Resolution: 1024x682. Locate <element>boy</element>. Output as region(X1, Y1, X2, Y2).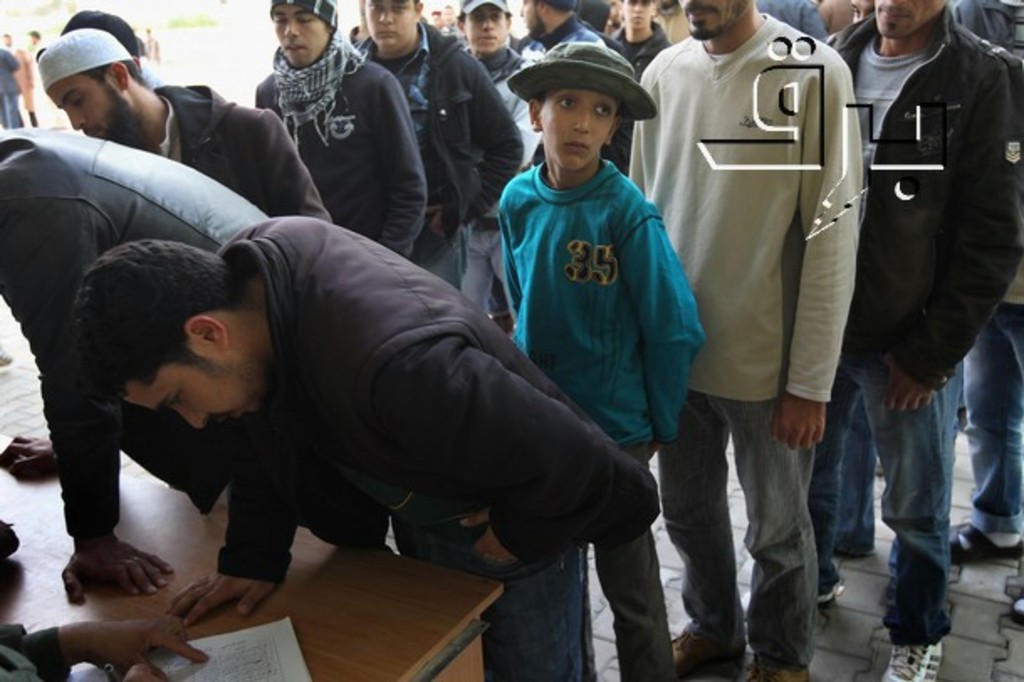
region(495, 44, 708, 680).
